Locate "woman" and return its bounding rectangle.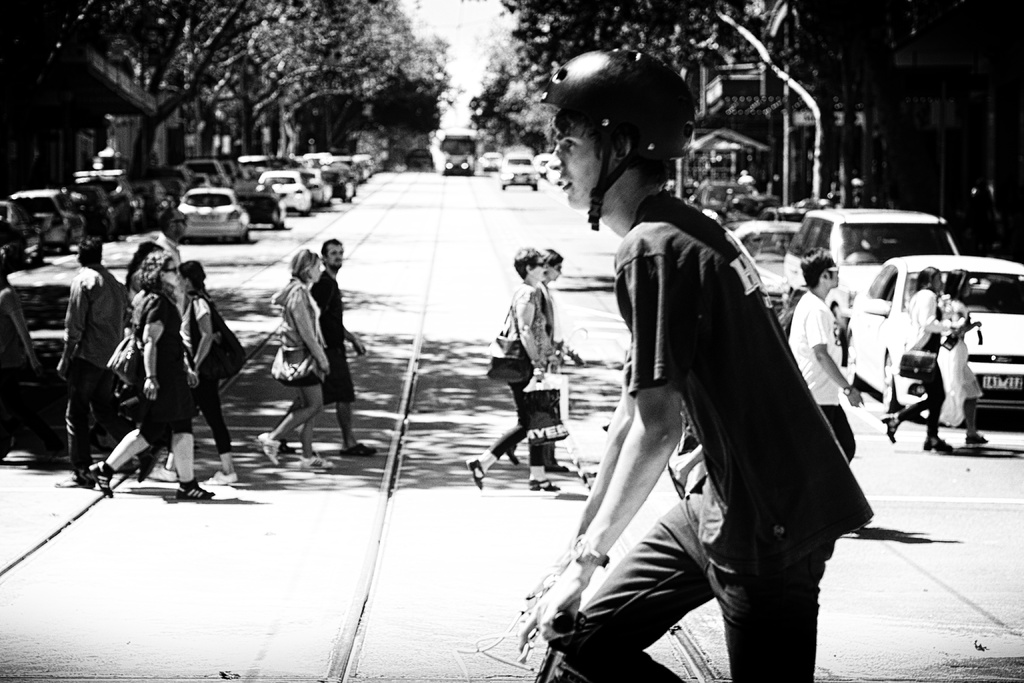
x1=506 y1=248 x2=583 y2=473.
